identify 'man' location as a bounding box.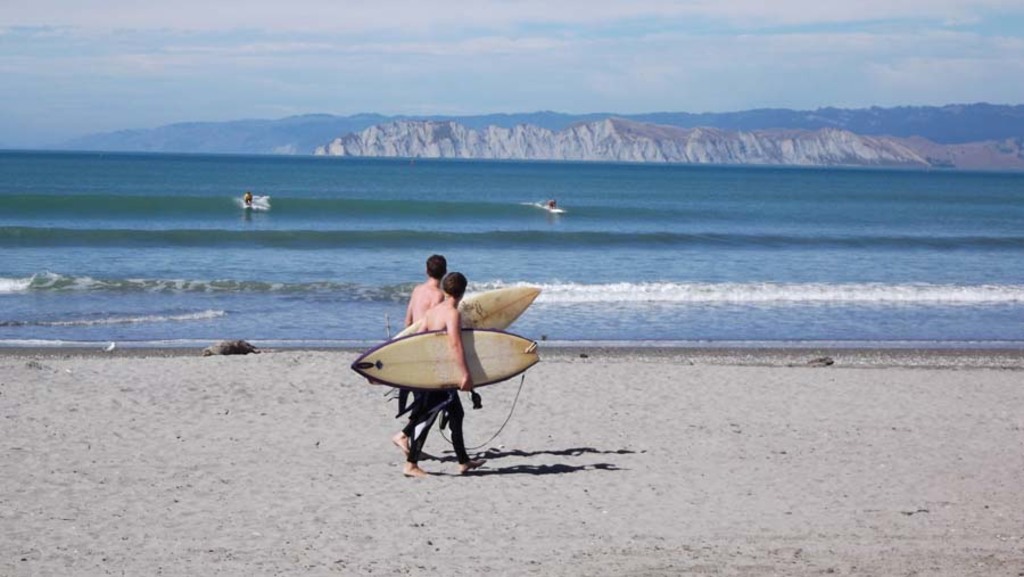
{"left": 395, "top": 254, "right": 443, "bottom": 459}.
